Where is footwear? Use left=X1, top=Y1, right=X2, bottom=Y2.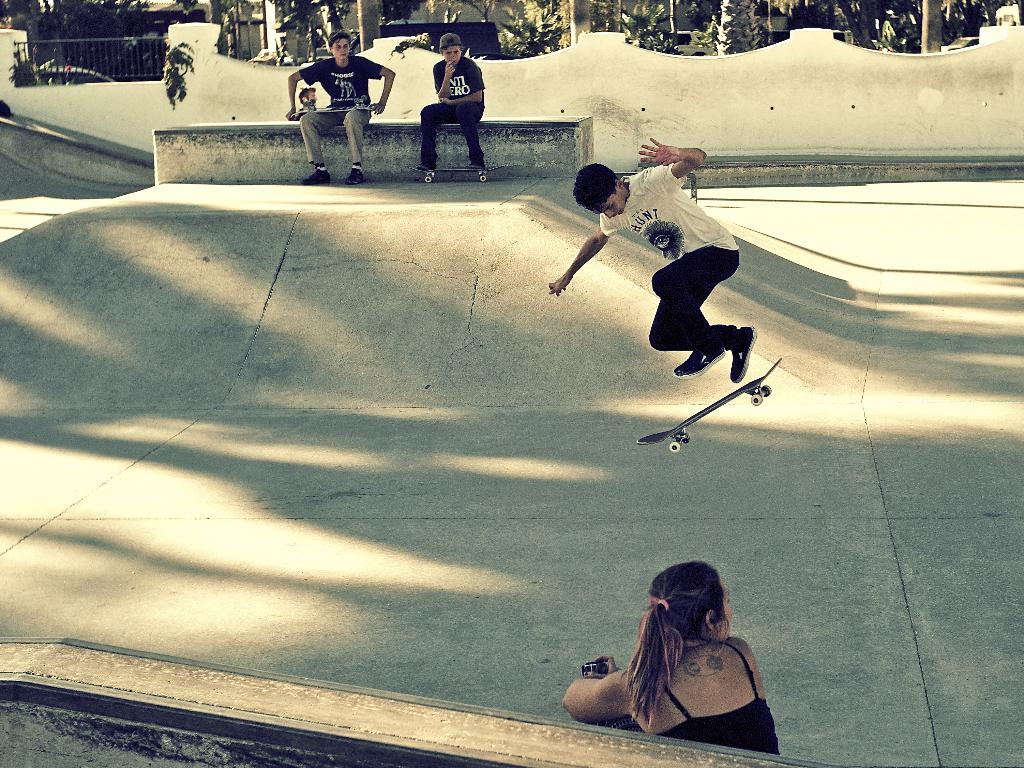
left=671, top=346, right=726, bottom=377.
